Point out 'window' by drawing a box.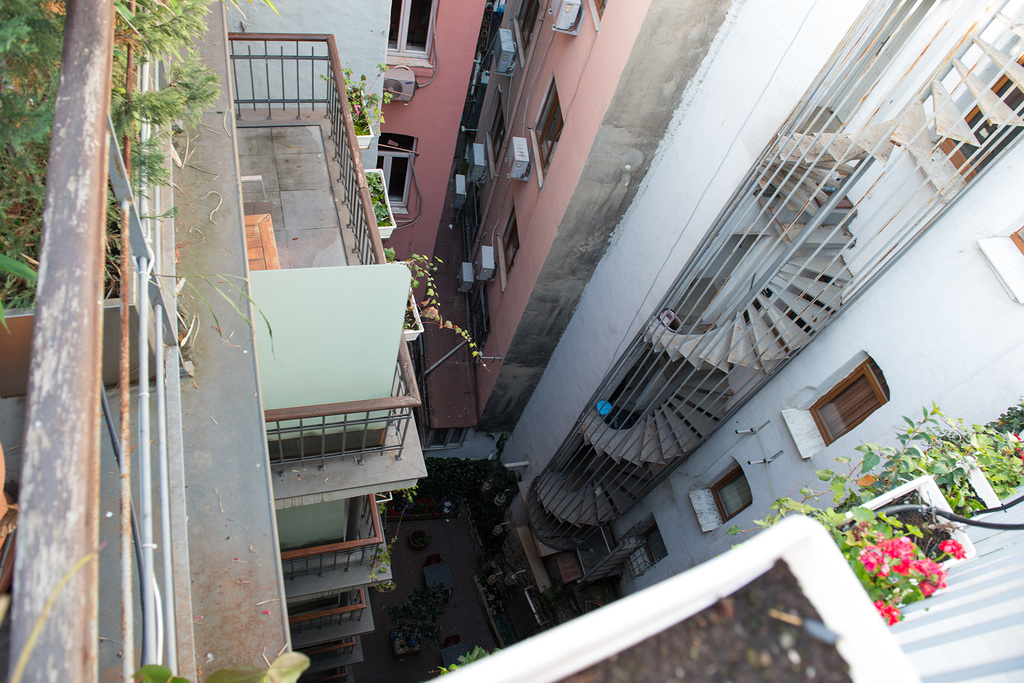
Rect(823, 364, 895, 447).
